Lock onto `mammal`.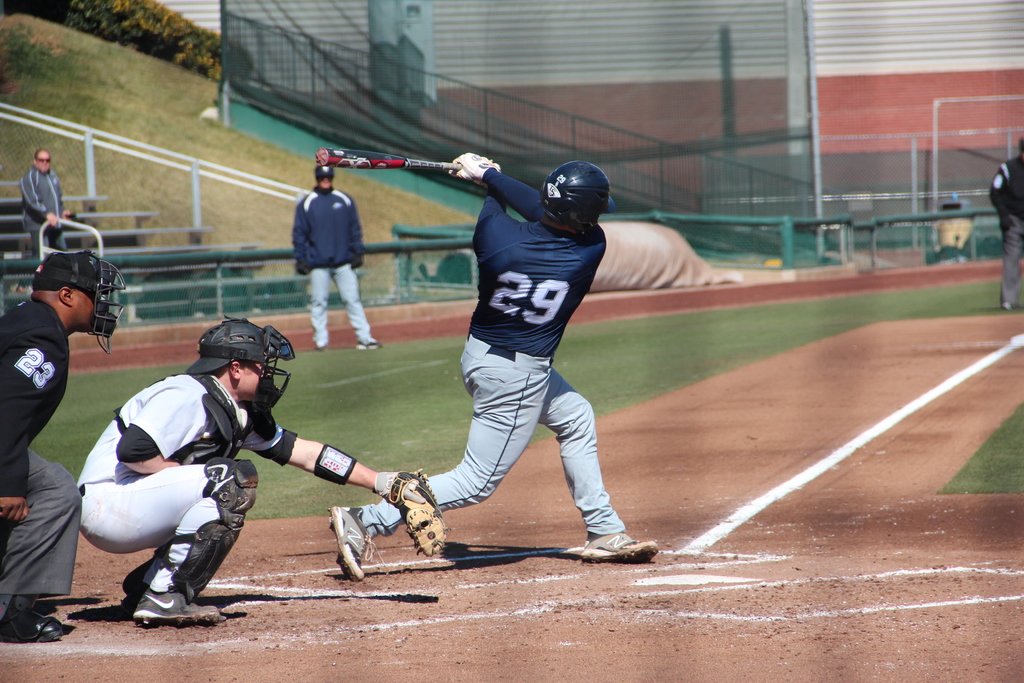
Locked: {"x1": 73, "y1": 313, "x2": 449, "y2": 620}.
